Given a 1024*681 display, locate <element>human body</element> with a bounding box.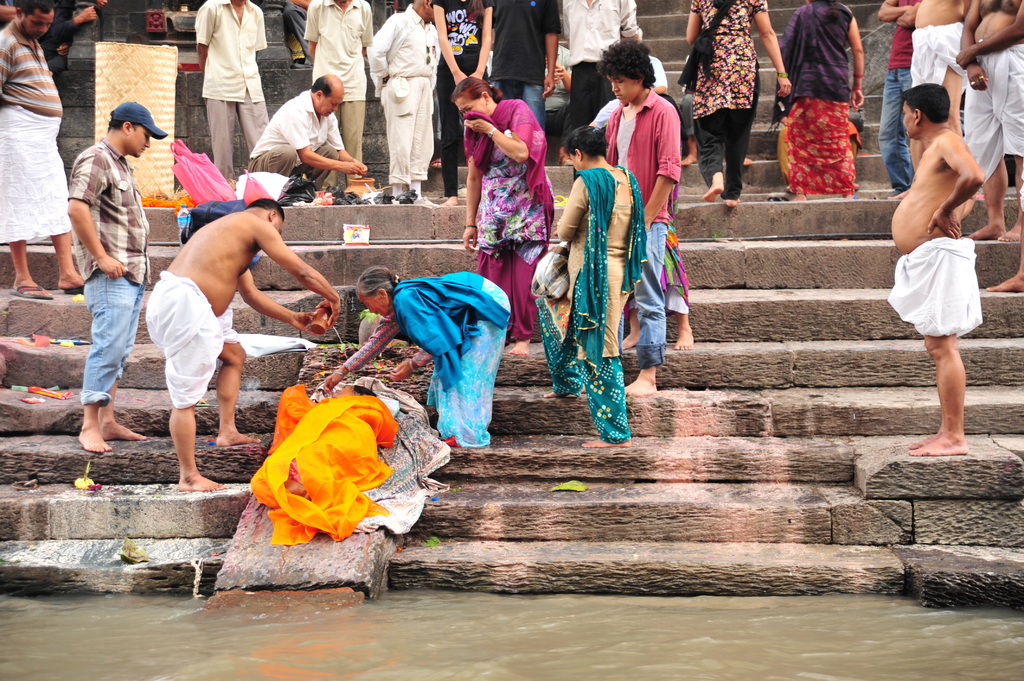
Located: (x1=685, y1=0, x2=797, y2=204).
